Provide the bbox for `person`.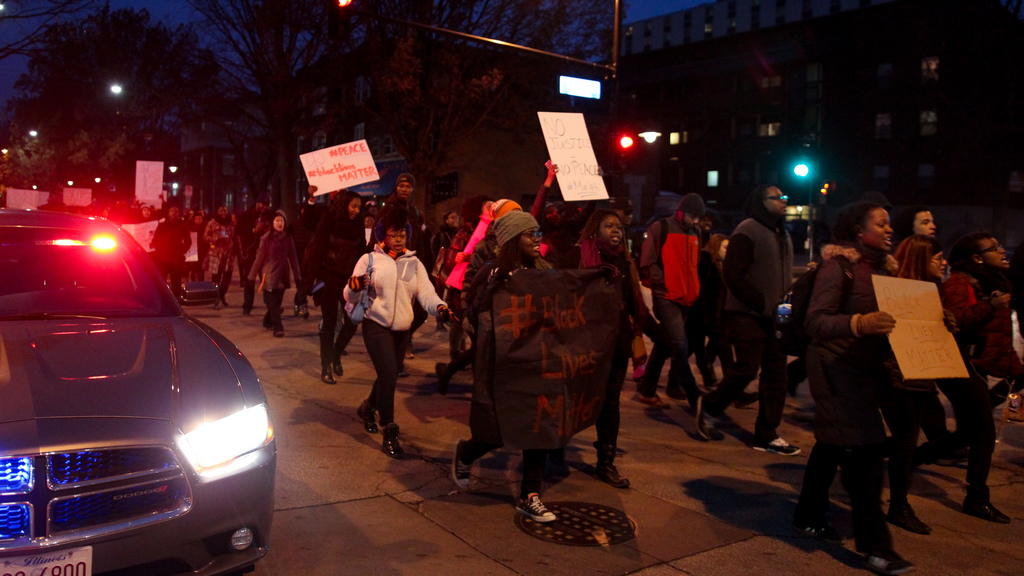
[x1=935, y1=233, x2=1016, y2=532].
